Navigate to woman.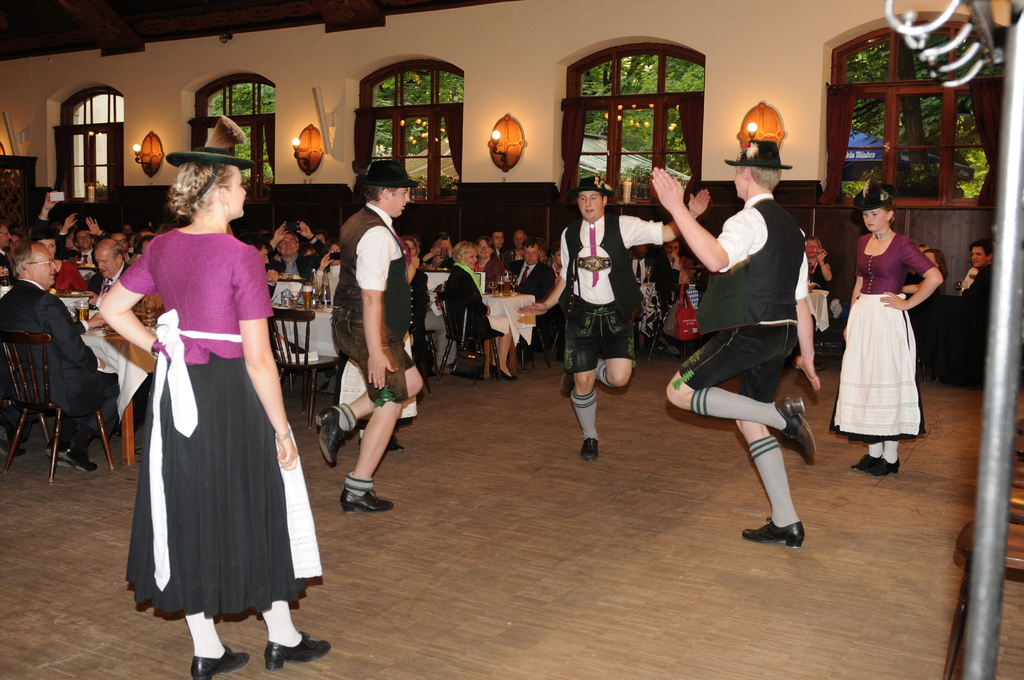
Navigation target: 833, 180, 930, 480.
